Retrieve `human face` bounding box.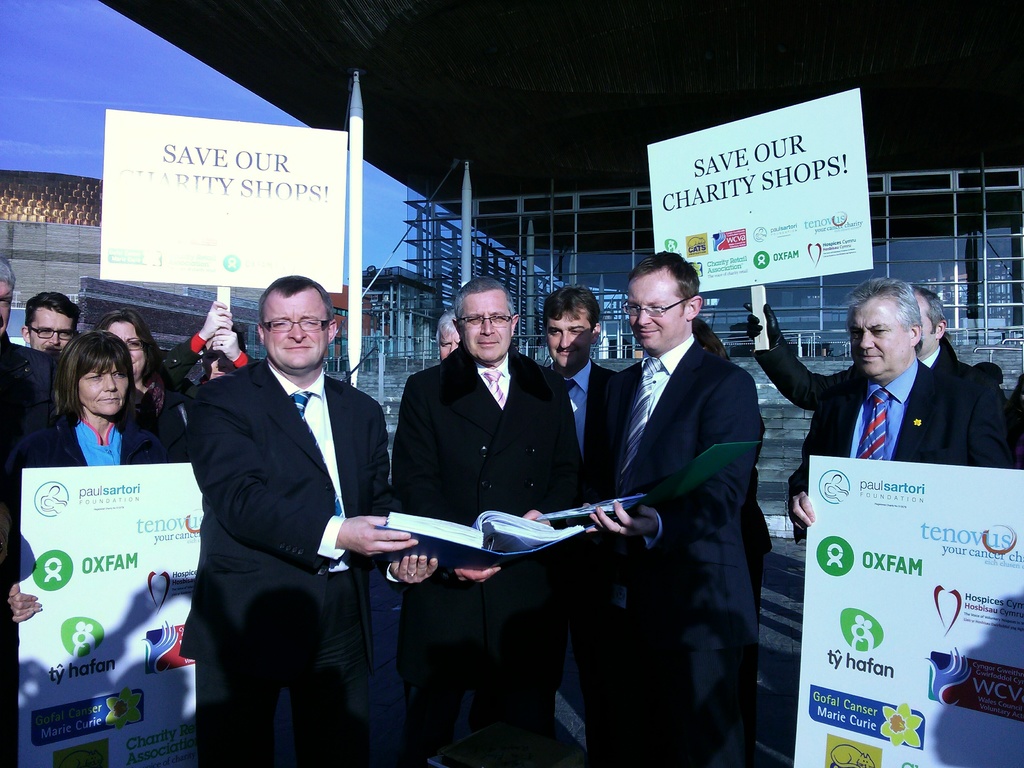
Bounding box: pyautogui.locateOnScreen(548, 307, 590, 364).
